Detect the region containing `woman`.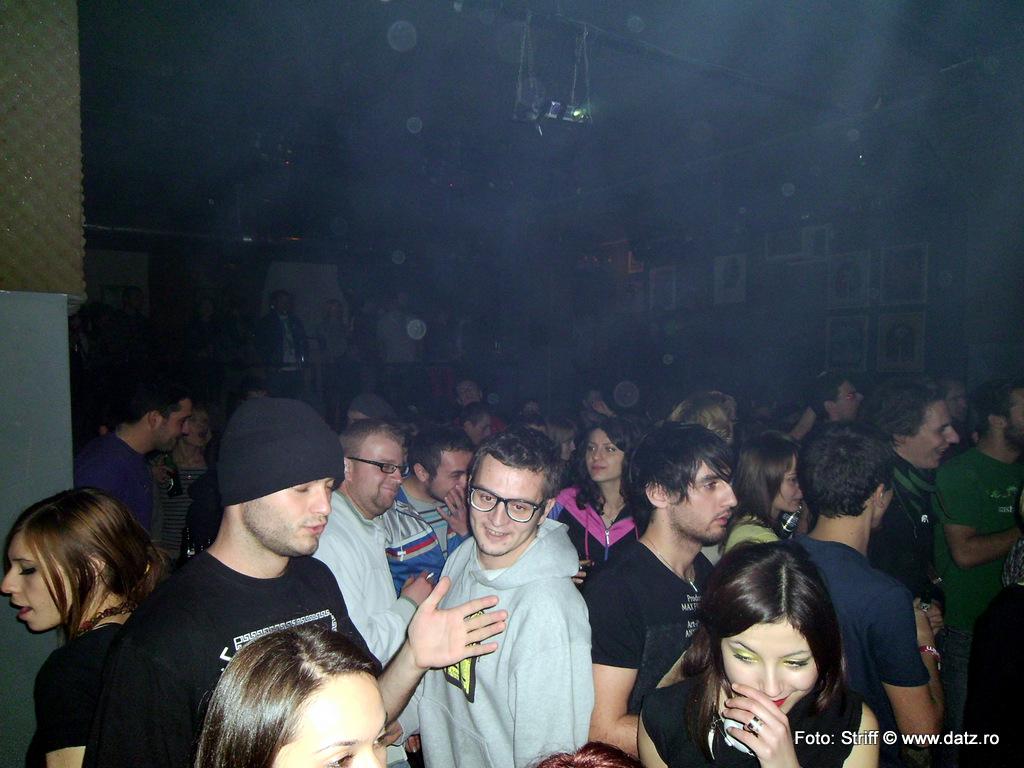
x1=151 y1=398 x2=223 y2=580.
